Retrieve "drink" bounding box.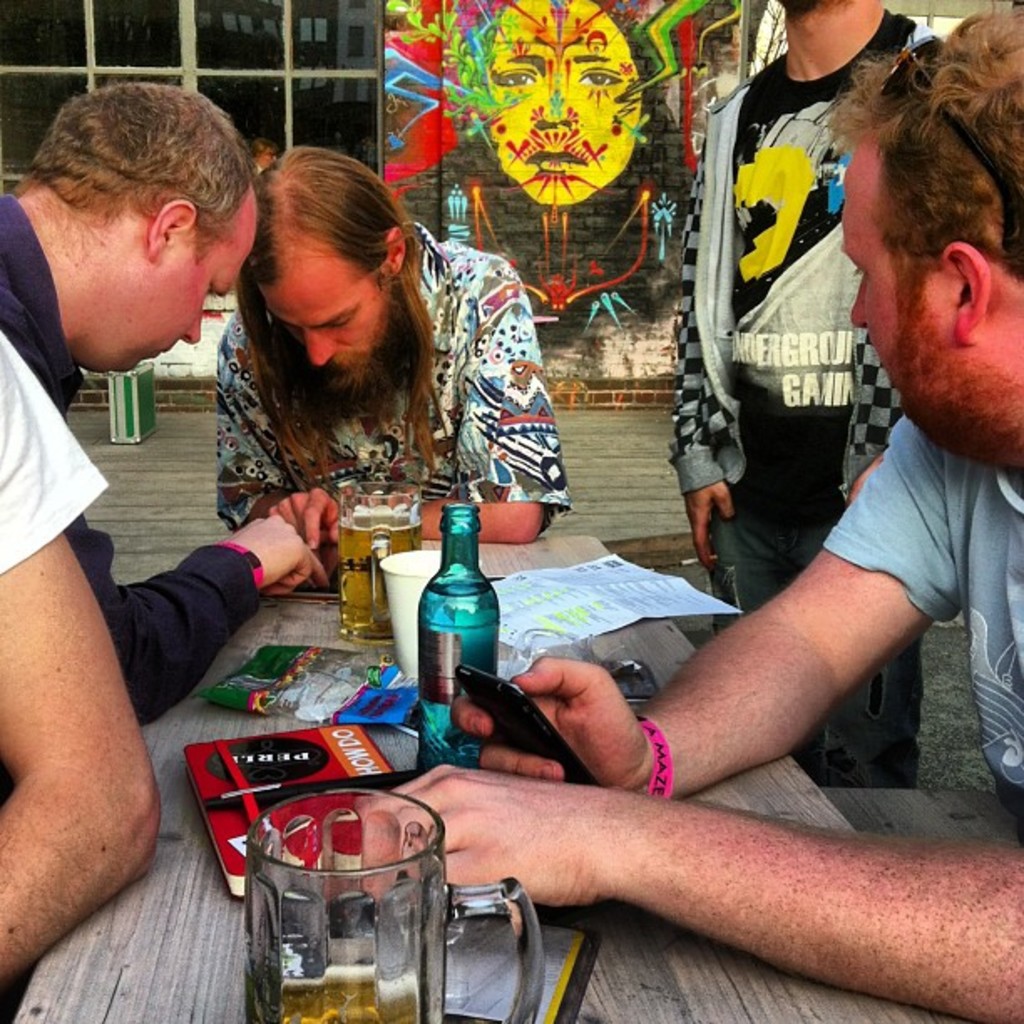
Bounding box: 243/790/539/1022.
